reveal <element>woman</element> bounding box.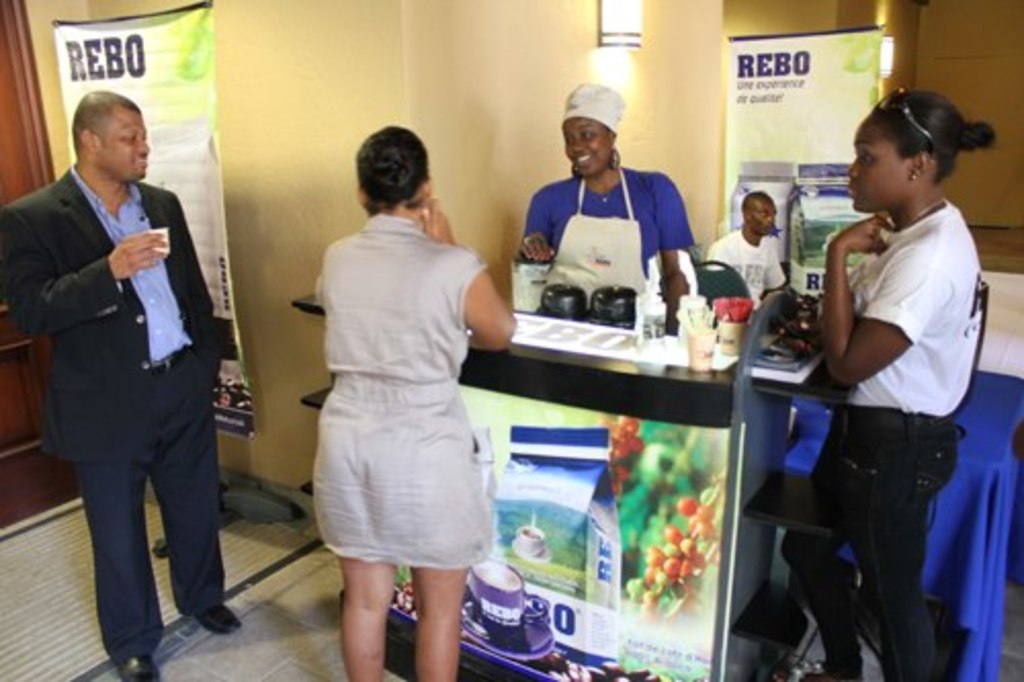
Revealed: detection(518, 76, 709, 352).
